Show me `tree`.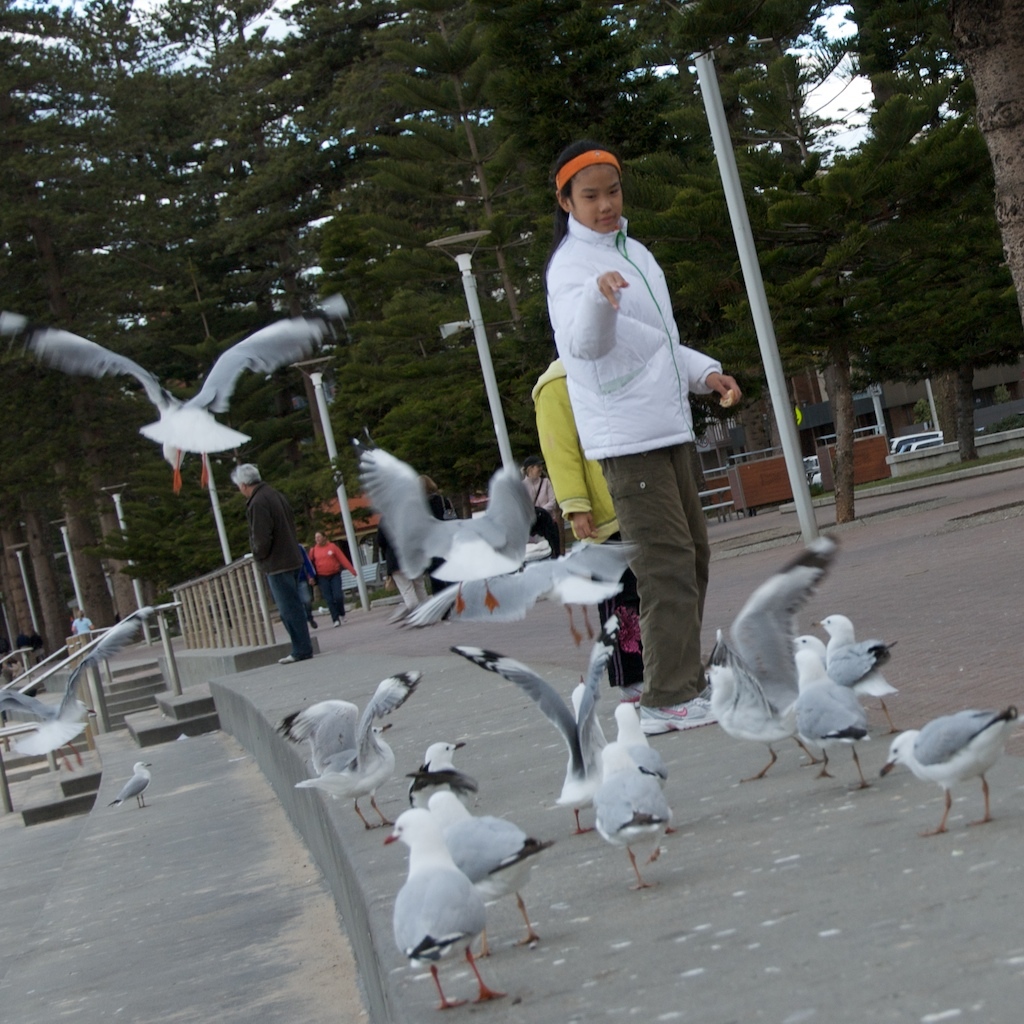
`tree` is here: {"left": 789, "top": 35, "right": 1012, "bottom": 484}.
